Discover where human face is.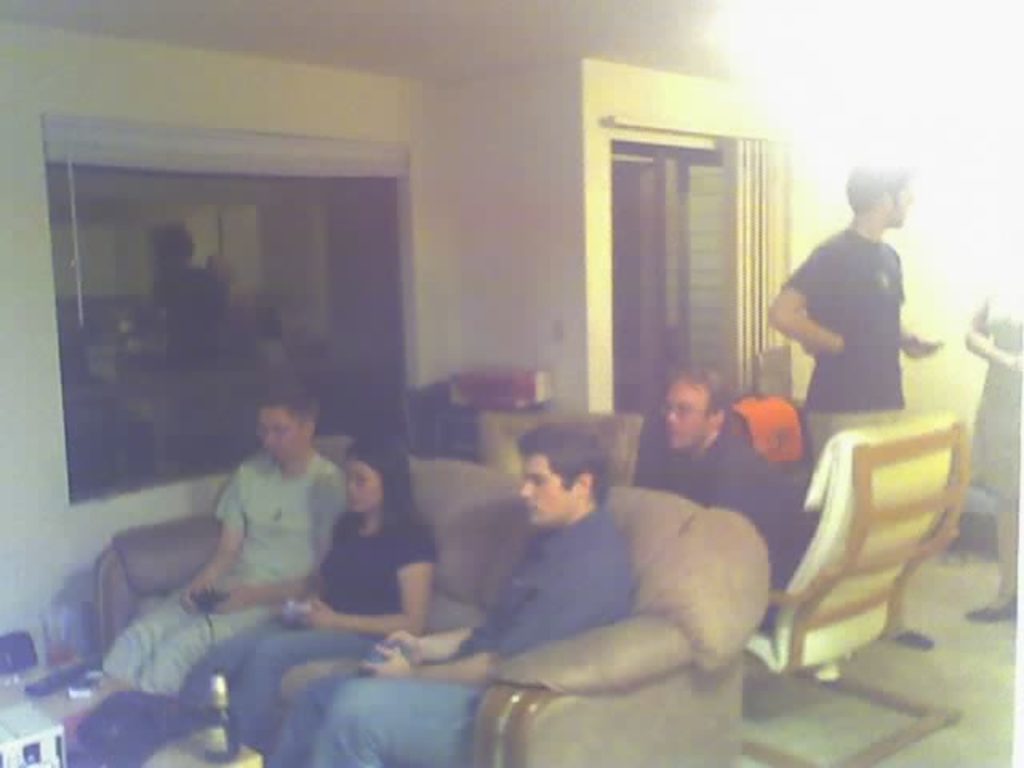
Discovered at (left=344, top=461, right=379, bottom=515).
